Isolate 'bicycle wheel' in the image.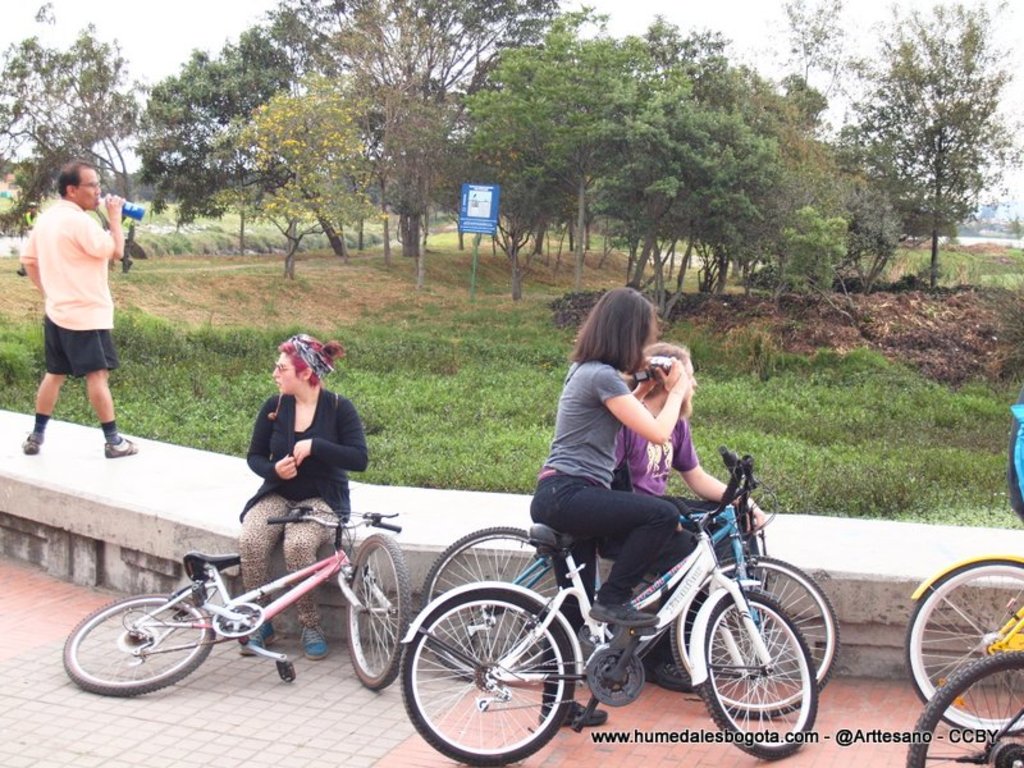
Isolated region: [344,534,411,694].
